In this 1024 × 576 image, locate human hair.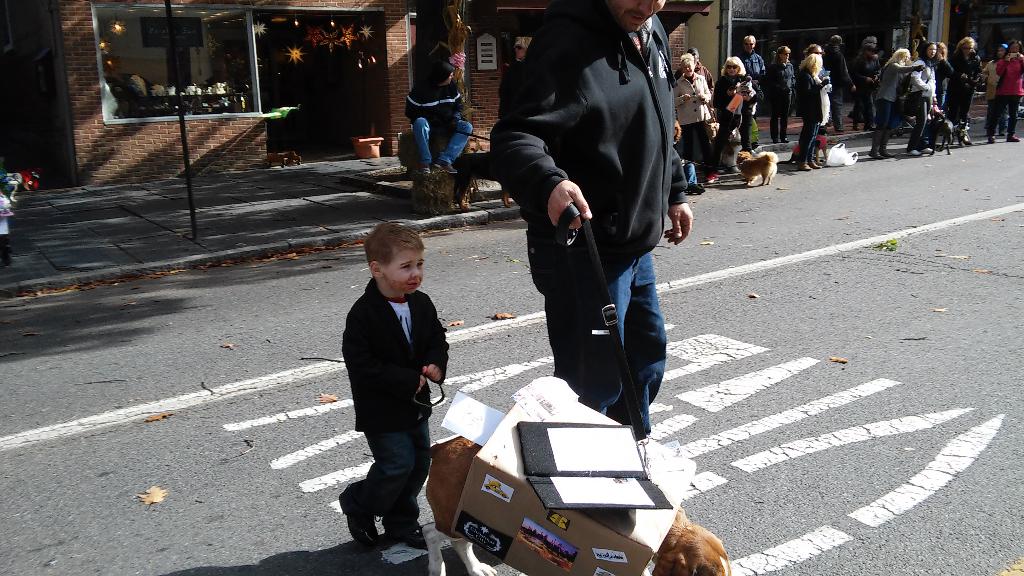
Bounding box: BBox(991, 42, 1005, 63).
